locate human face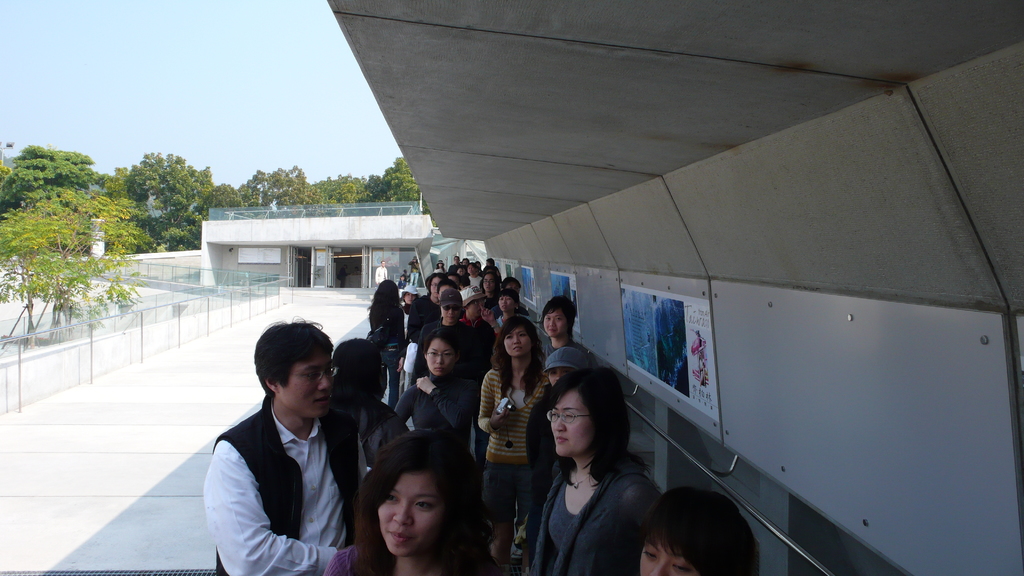
404, 291, 416, 305
